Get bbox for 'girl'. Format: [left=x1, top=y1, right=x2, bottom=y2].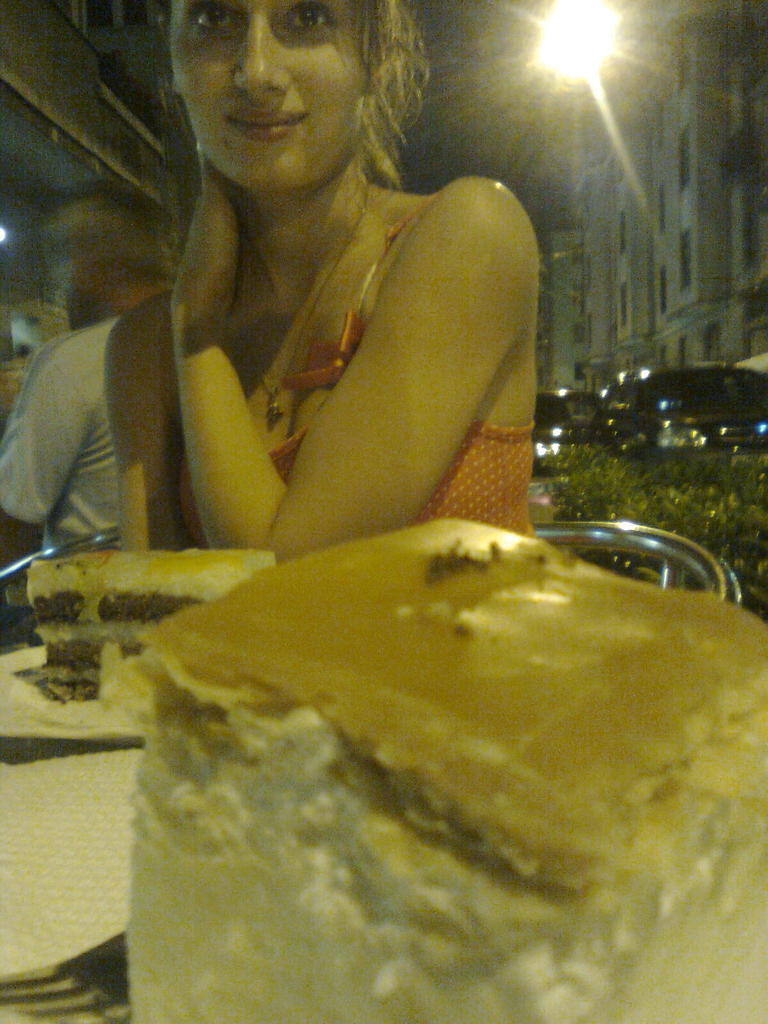
[left=97, top=0, right=555, bottom=570].
